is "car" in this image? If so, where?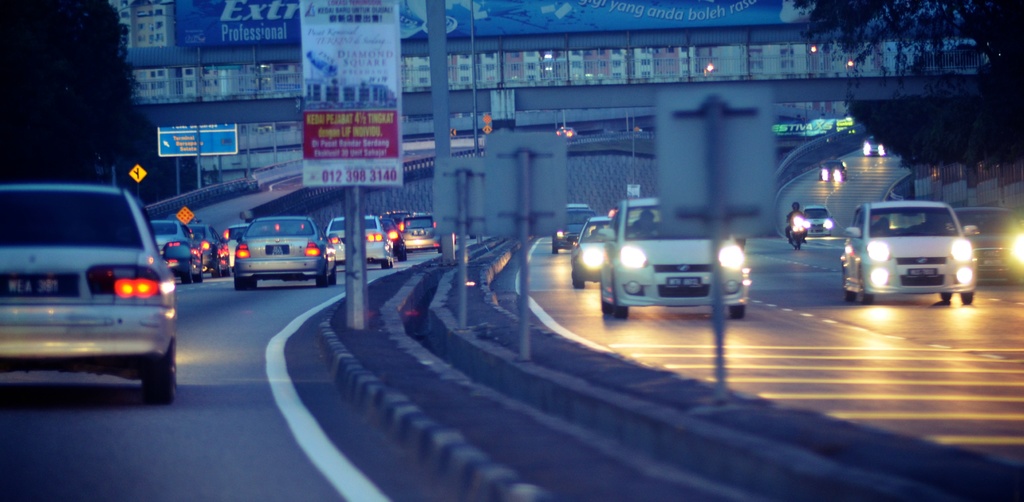
Yes, at 806, 203, 834, 232.
